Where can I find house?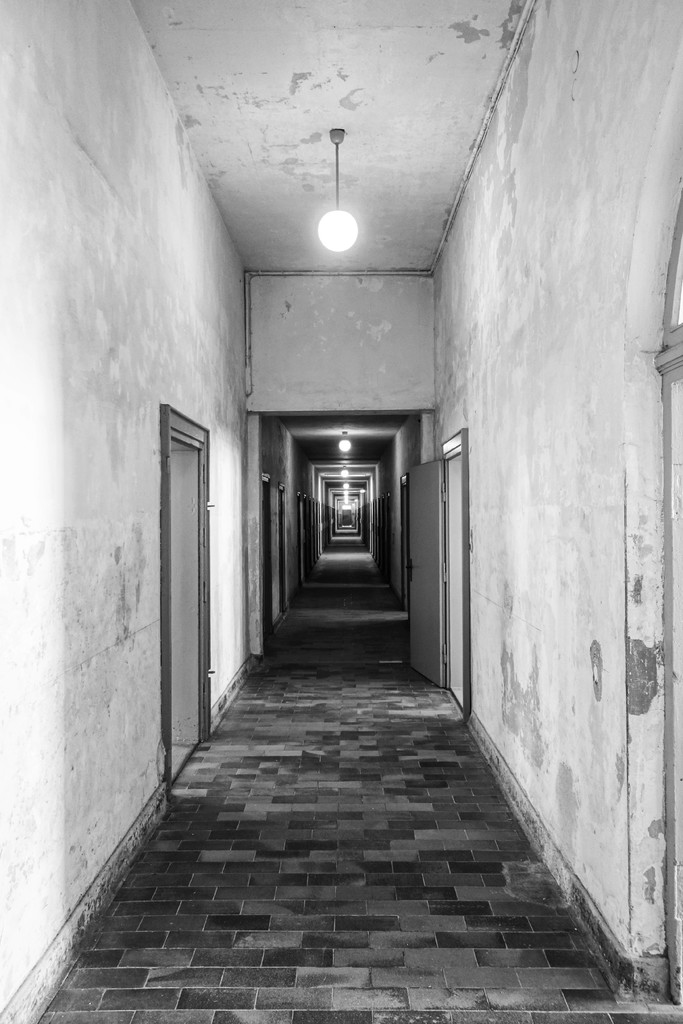
You can find it at rect(0, 1, 682, 1023).
